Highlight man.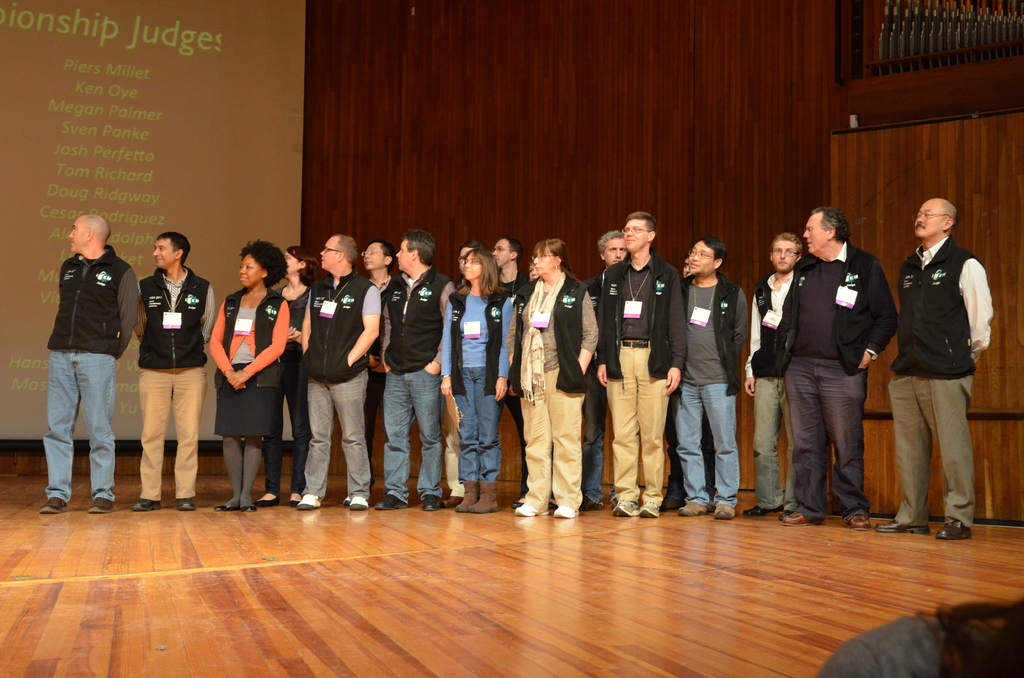
Highlighted region: [x1=134, y1=237, x2=227, y2=512].
